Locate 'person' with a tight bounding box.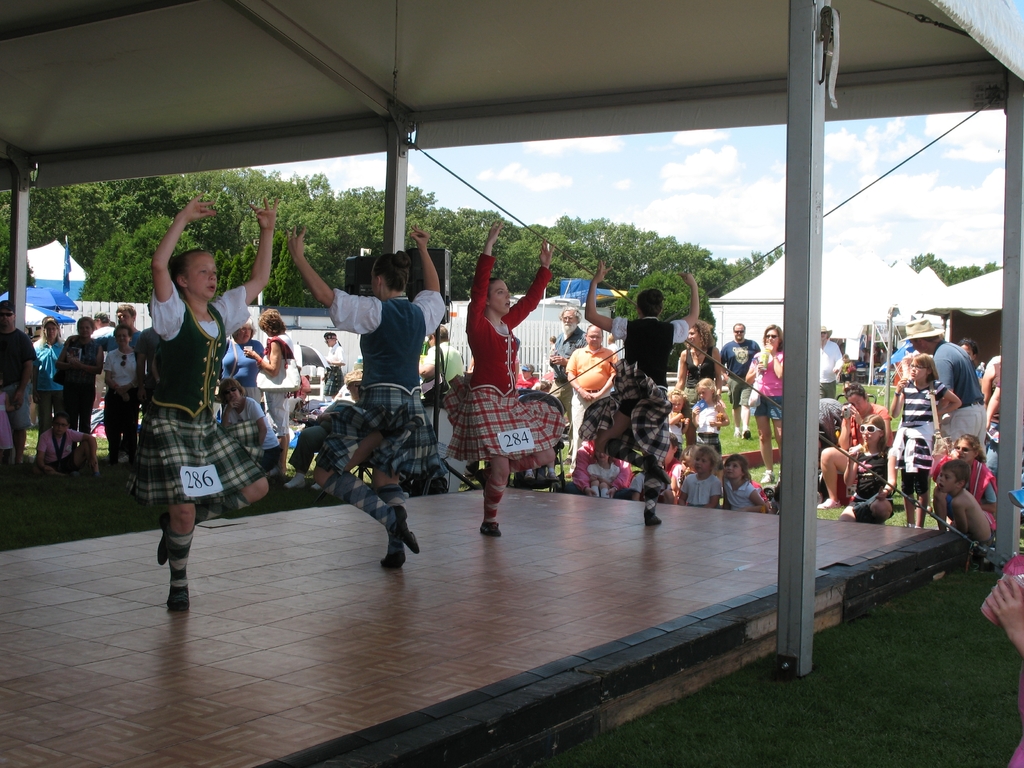
box(587, 262, 698, 500).
